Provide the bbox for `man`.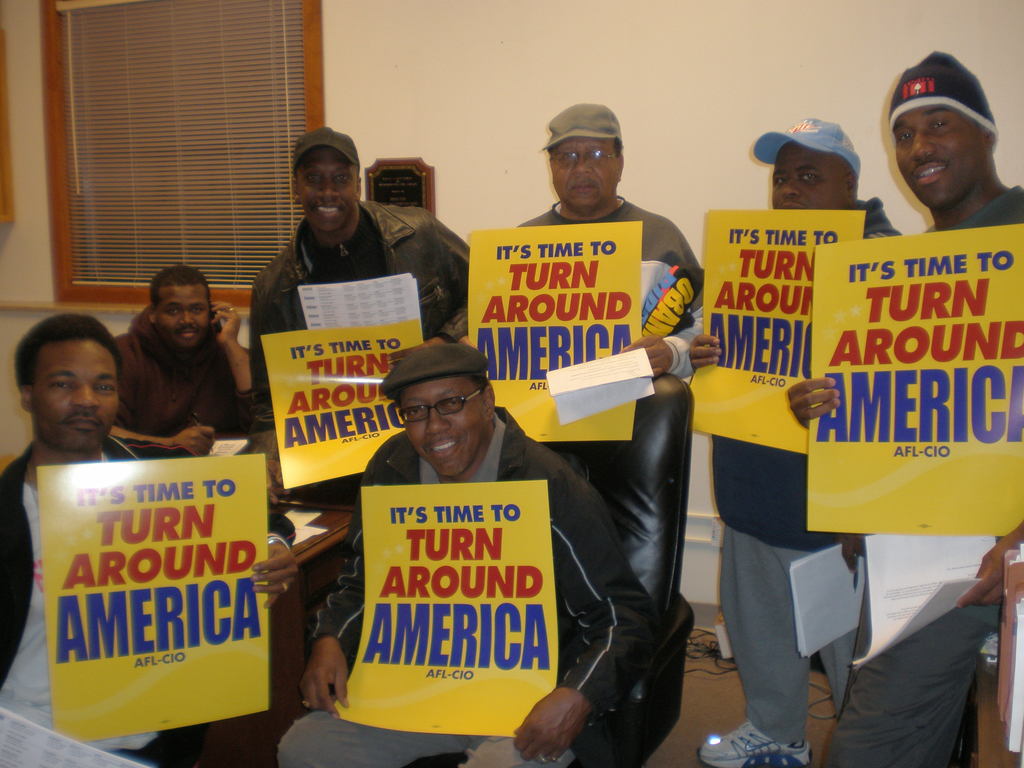
box=[106, 268, 264, 460].
